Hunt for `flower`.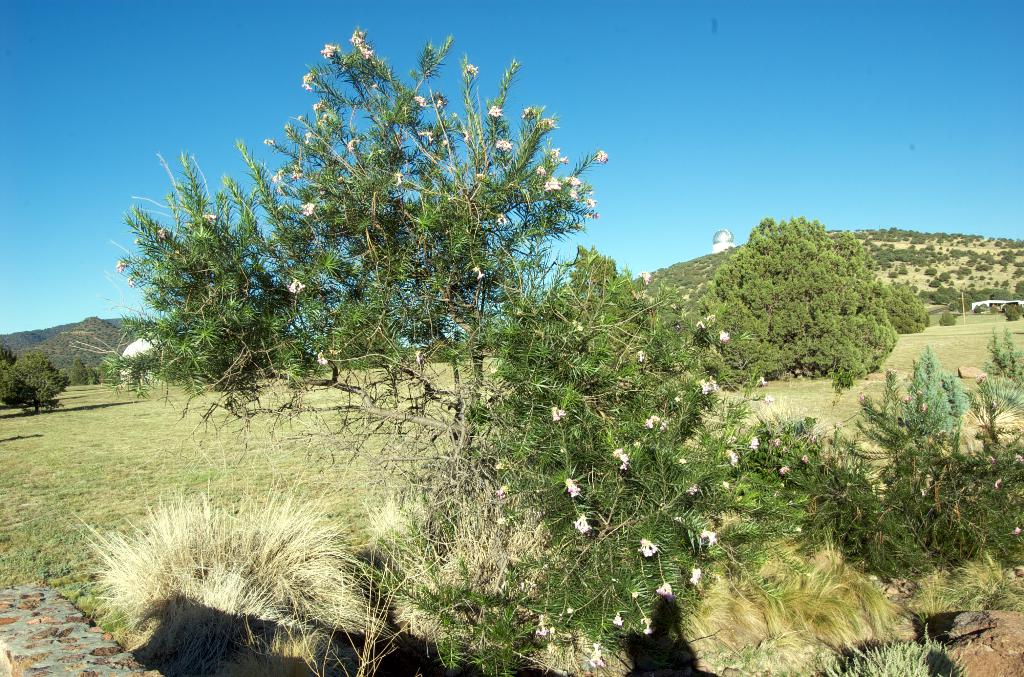
Hunted down at crop(700, 525, 715, 544).
